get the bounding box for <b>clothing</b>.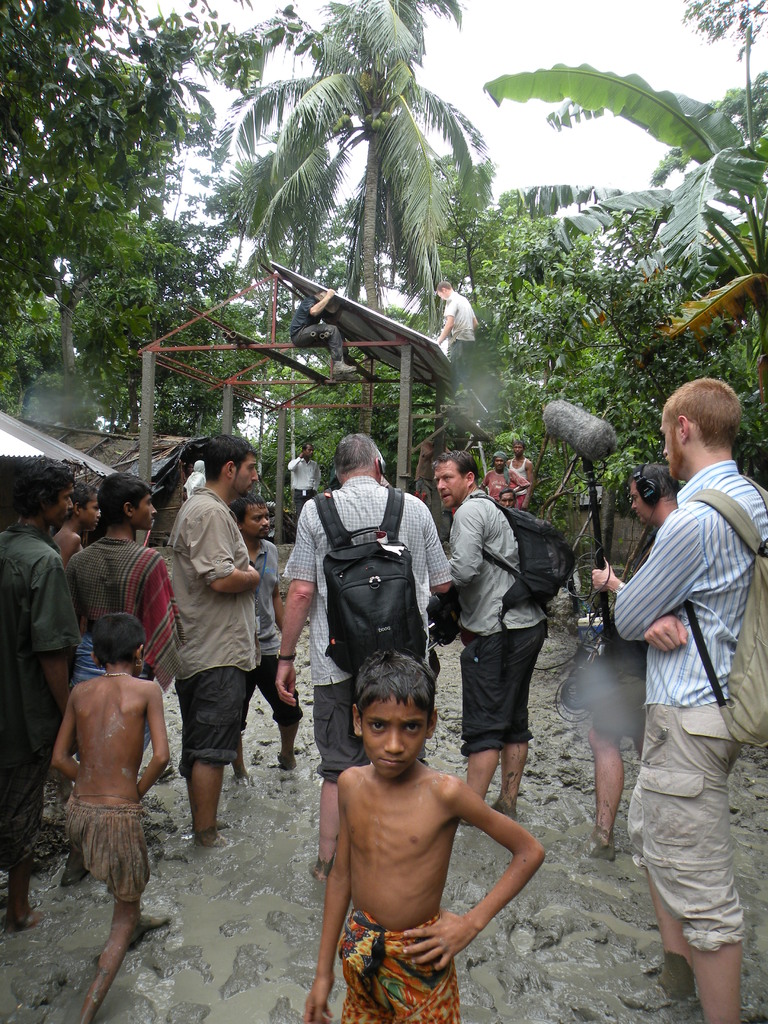
444/290/475/378.
